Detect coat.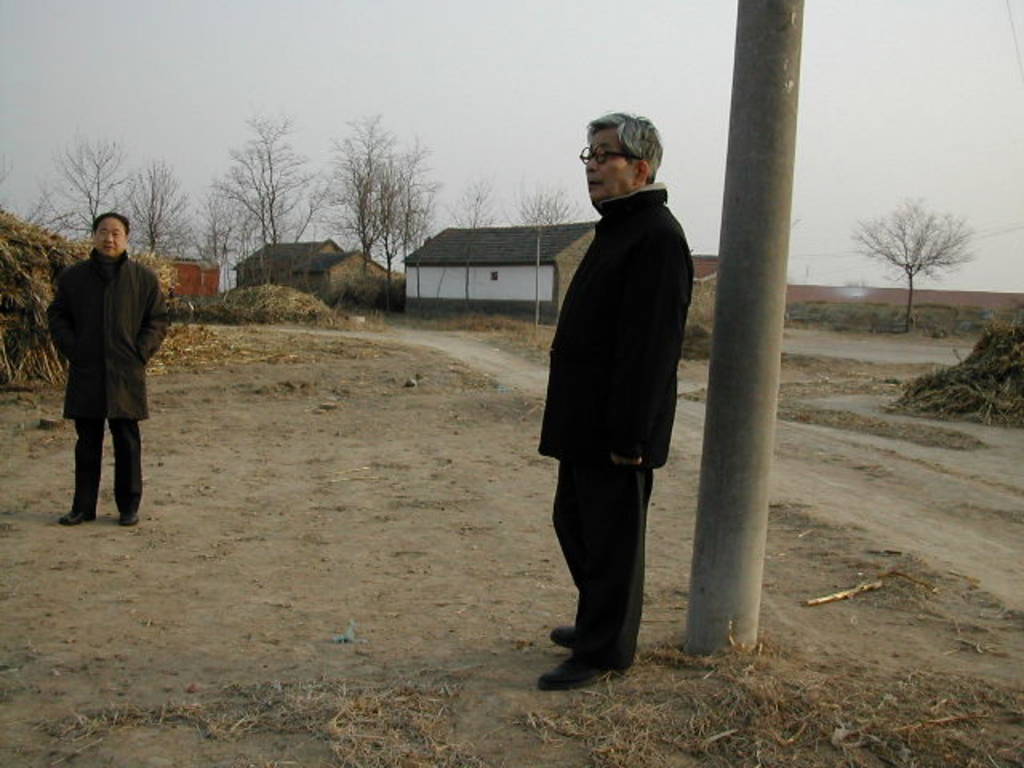
Detected at (536, 178, 698, 470).
